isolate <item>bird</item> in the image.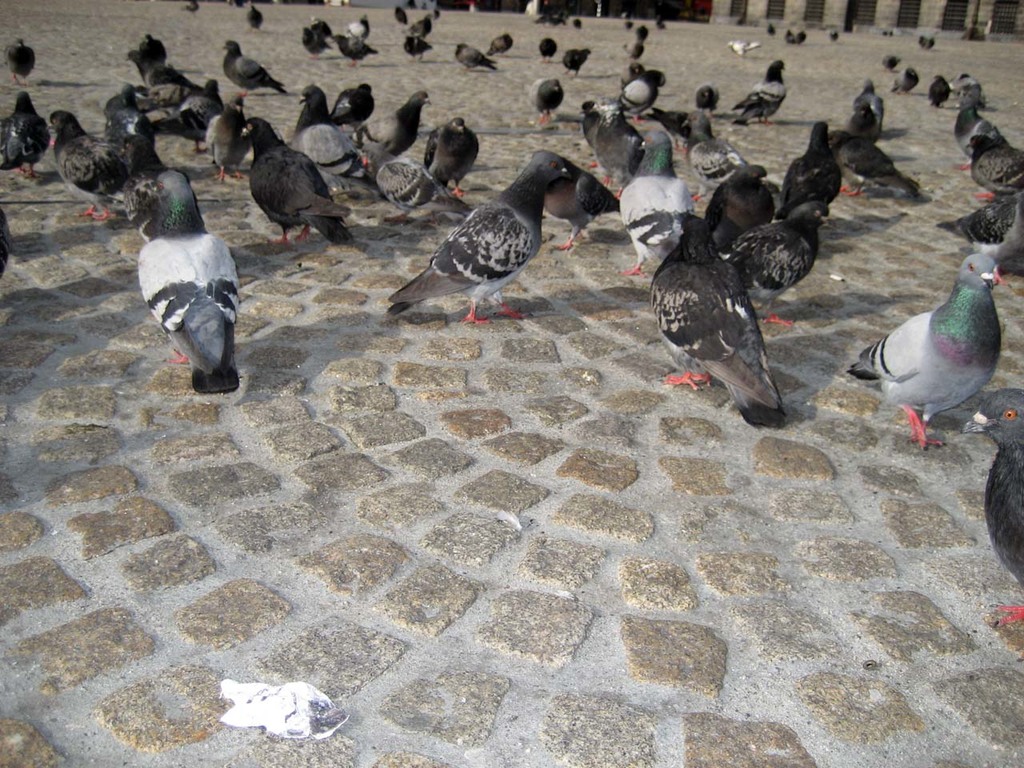
Isolated region: {"left": 625, "top": 125, "right": 697, "bottom": 286}.
